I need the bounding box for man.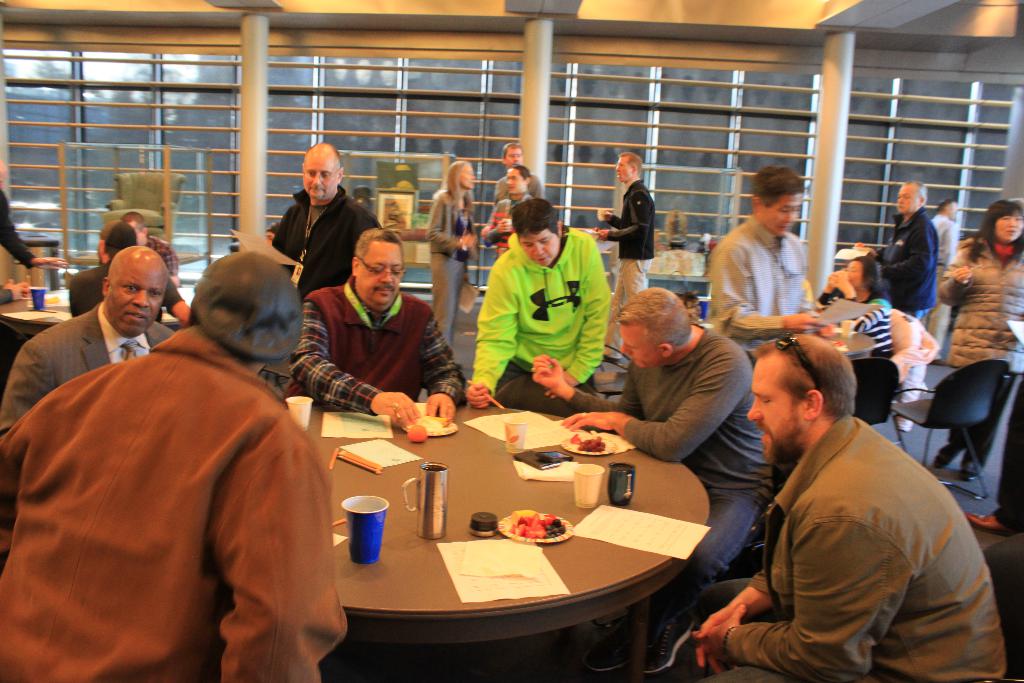
Here it is: <bbox>465, 197, 611, 409</bbox>.
